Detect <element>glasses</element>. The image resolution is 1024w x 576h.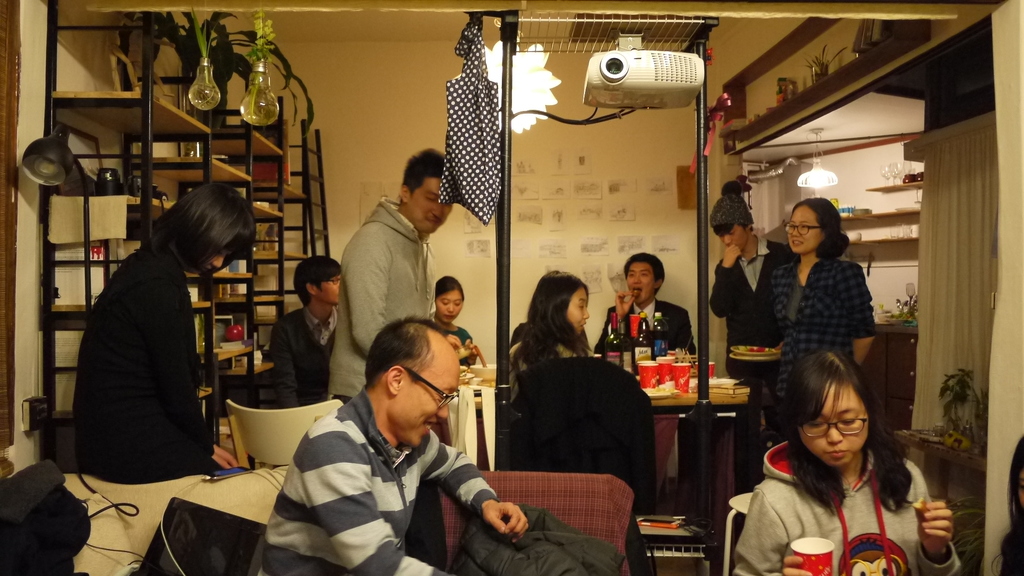
Rect(783, 220, 822, 236).
